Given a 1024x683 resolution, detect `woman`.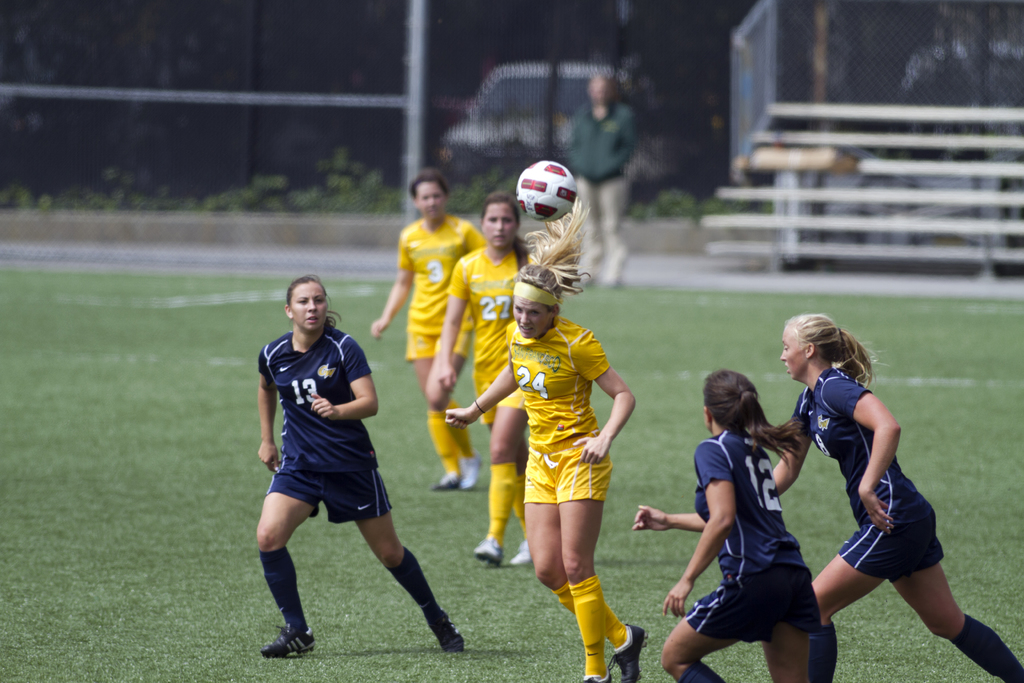
374:169:490:493.
